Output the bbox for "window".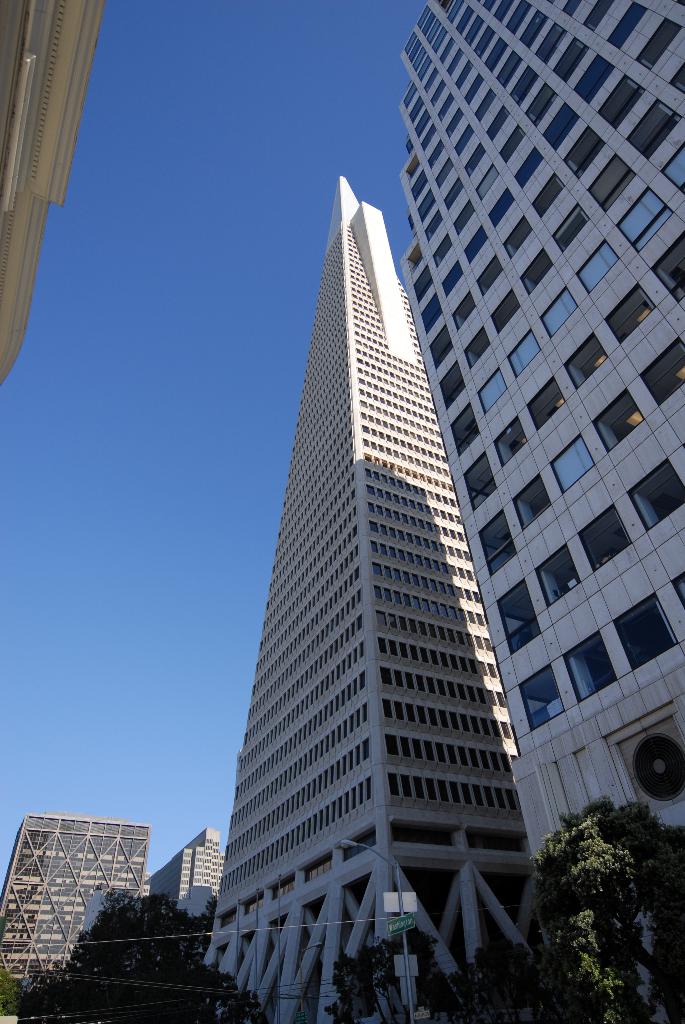
box(517, 228, 575, 299).
